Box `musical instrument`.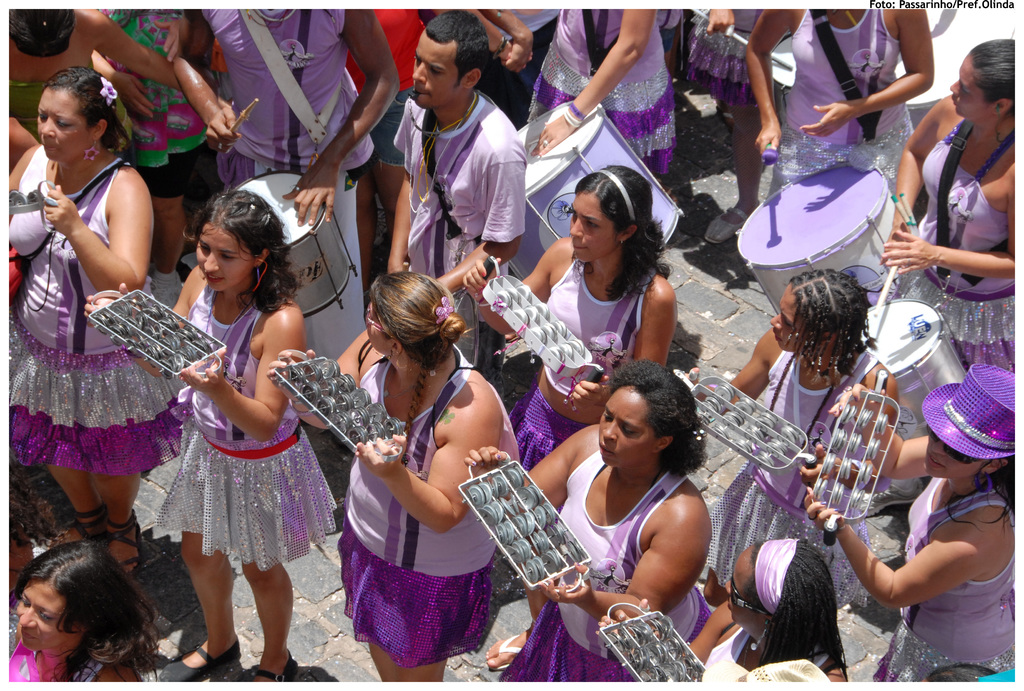
l=84, t=290, r=223, b=385.
